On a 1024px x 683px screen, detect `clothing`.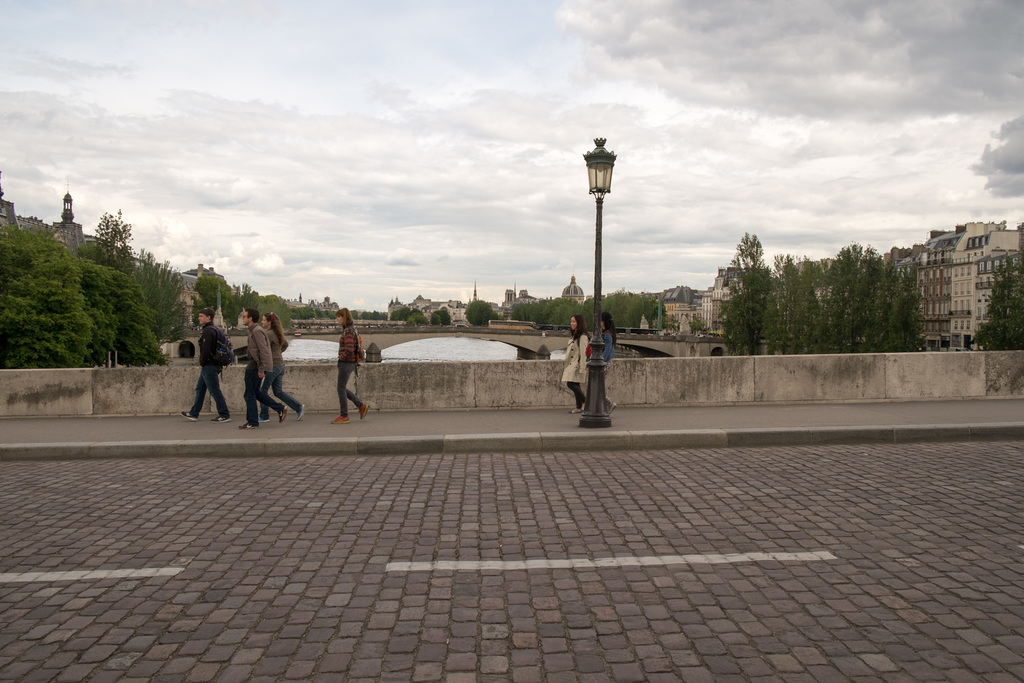
{"left": 593, "top": 322, "right": 614, "bottom": 400}.
